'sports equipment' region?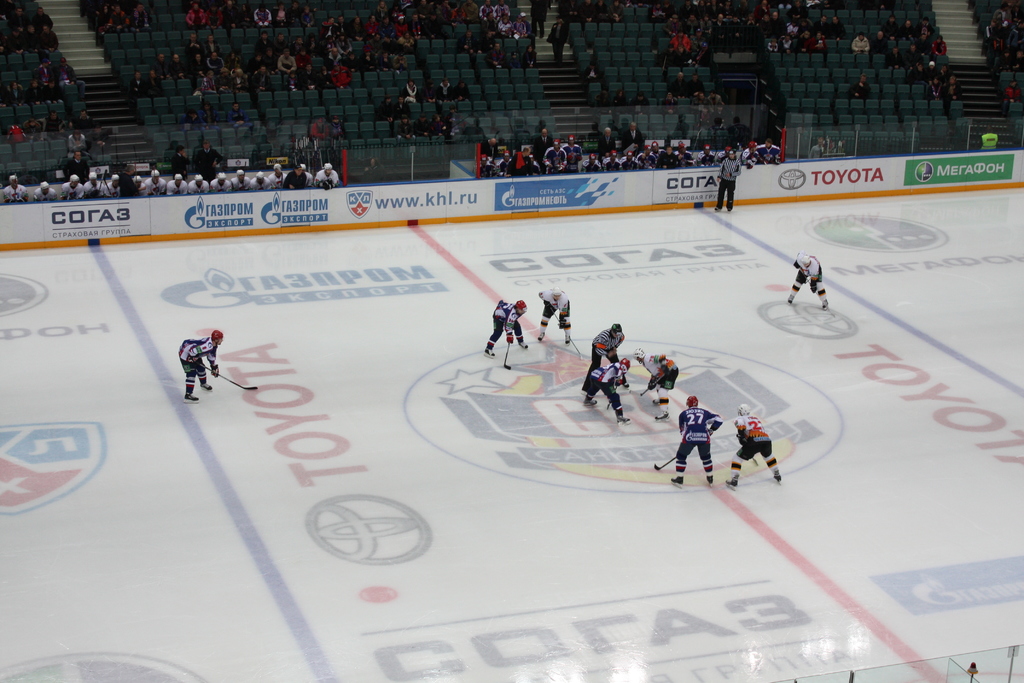
548 306 582 359
